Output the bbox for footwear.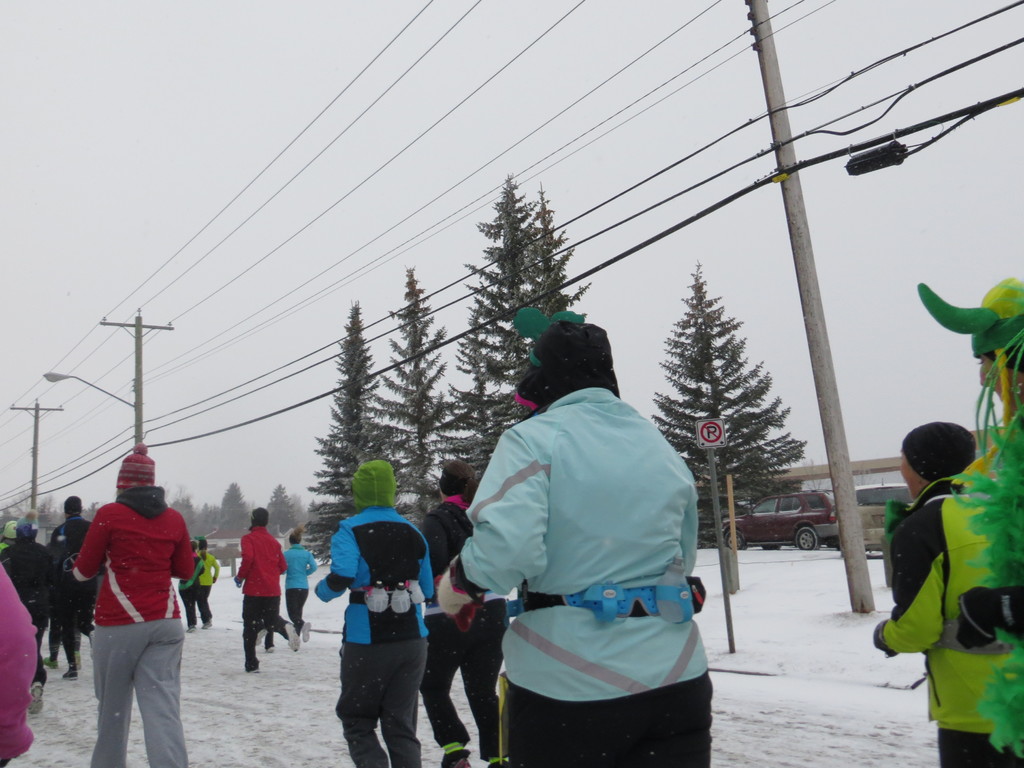
(284,623,298,653).
